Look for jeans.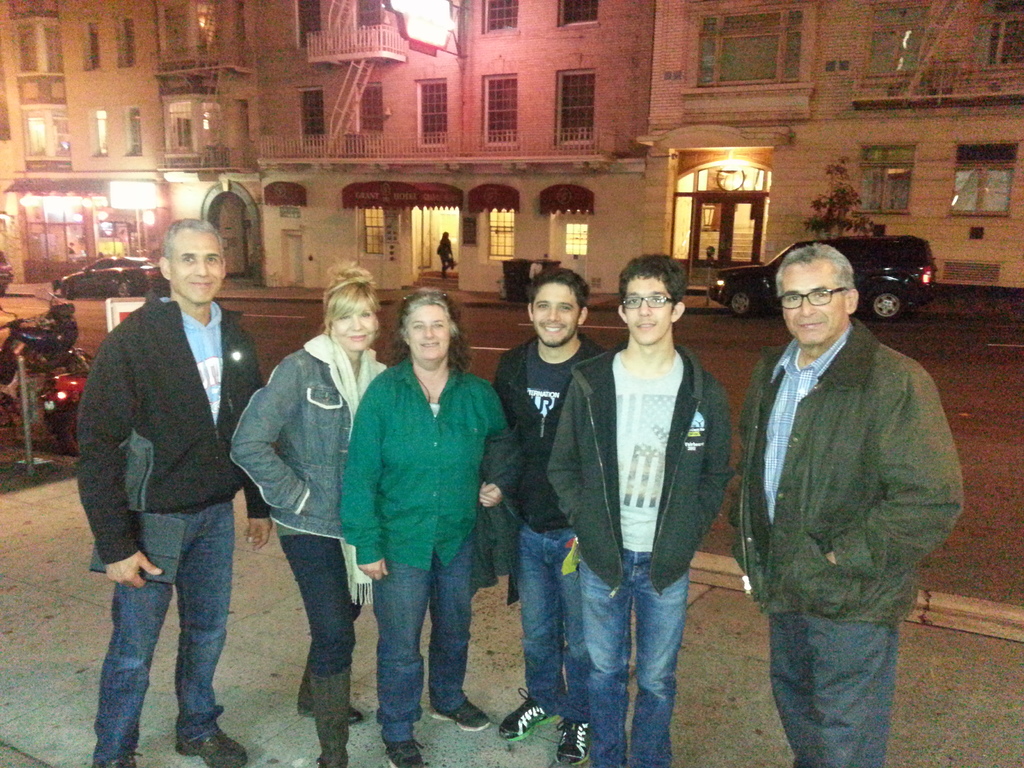
Found: crop(278, 531, 362, 675).
